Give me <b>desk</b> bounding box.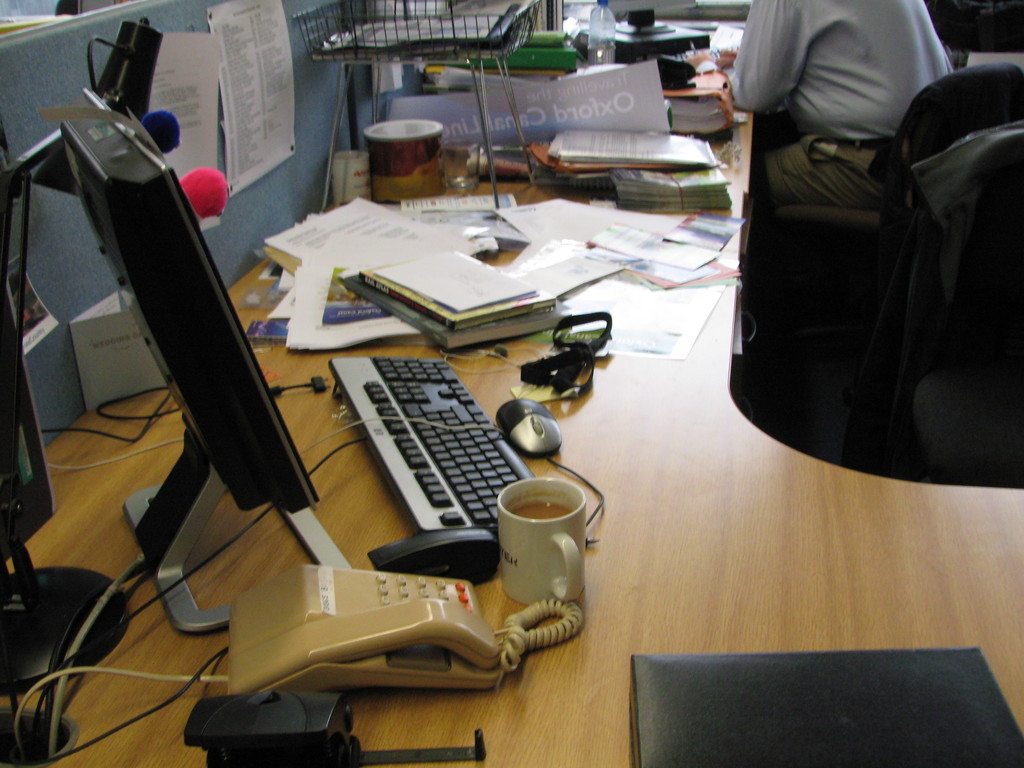
box=[0, 22, 1023, 767].
